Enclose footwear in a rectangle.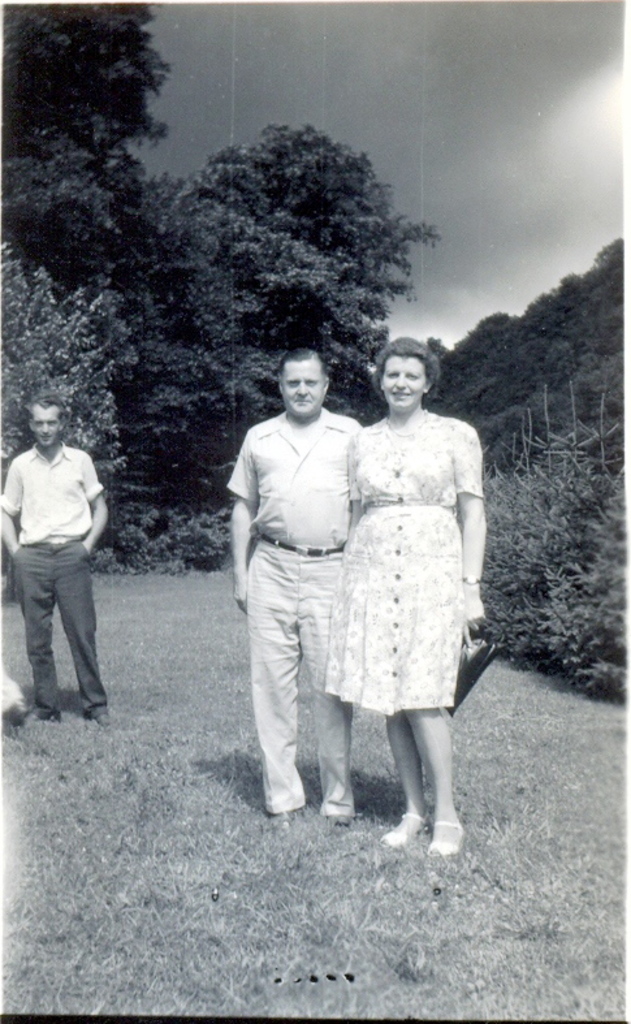
429/820/472/860.
